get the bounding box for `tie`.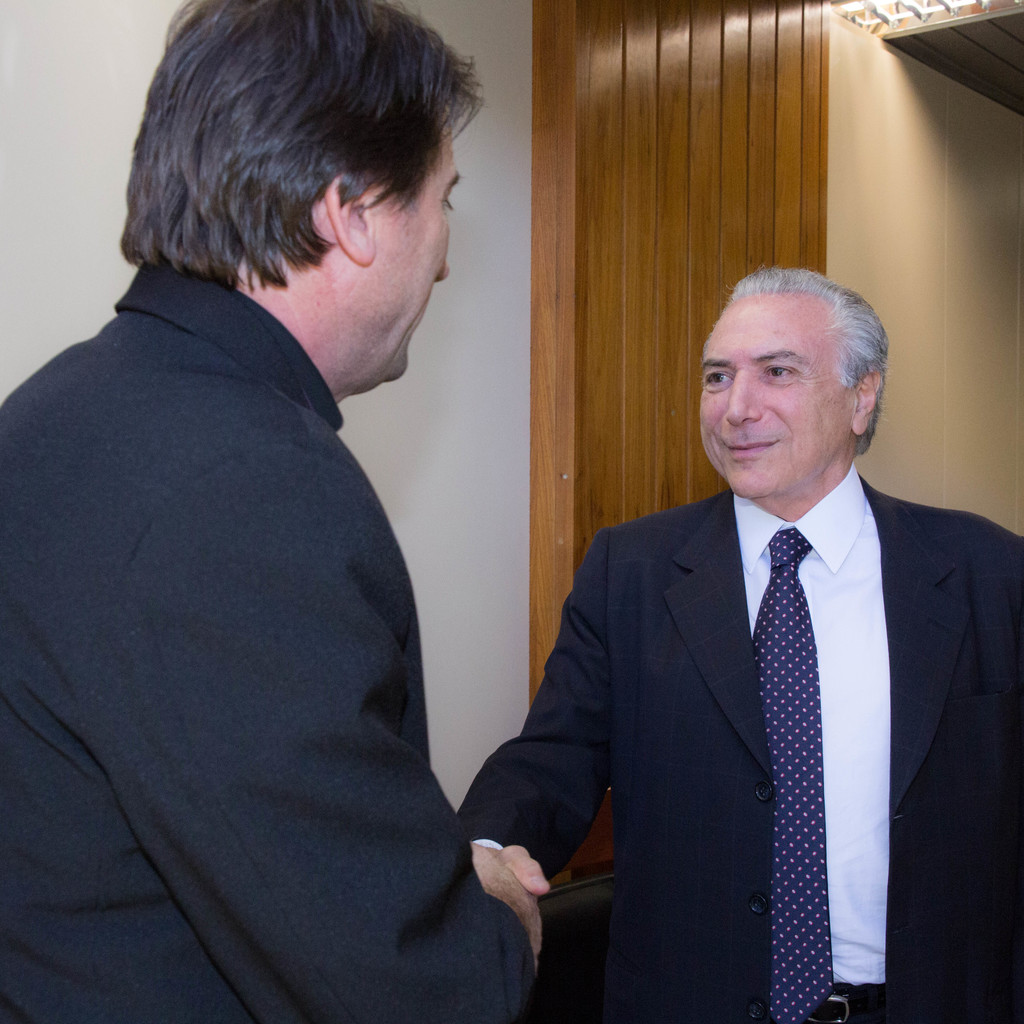
locate(748, 524, 836, 1023).
